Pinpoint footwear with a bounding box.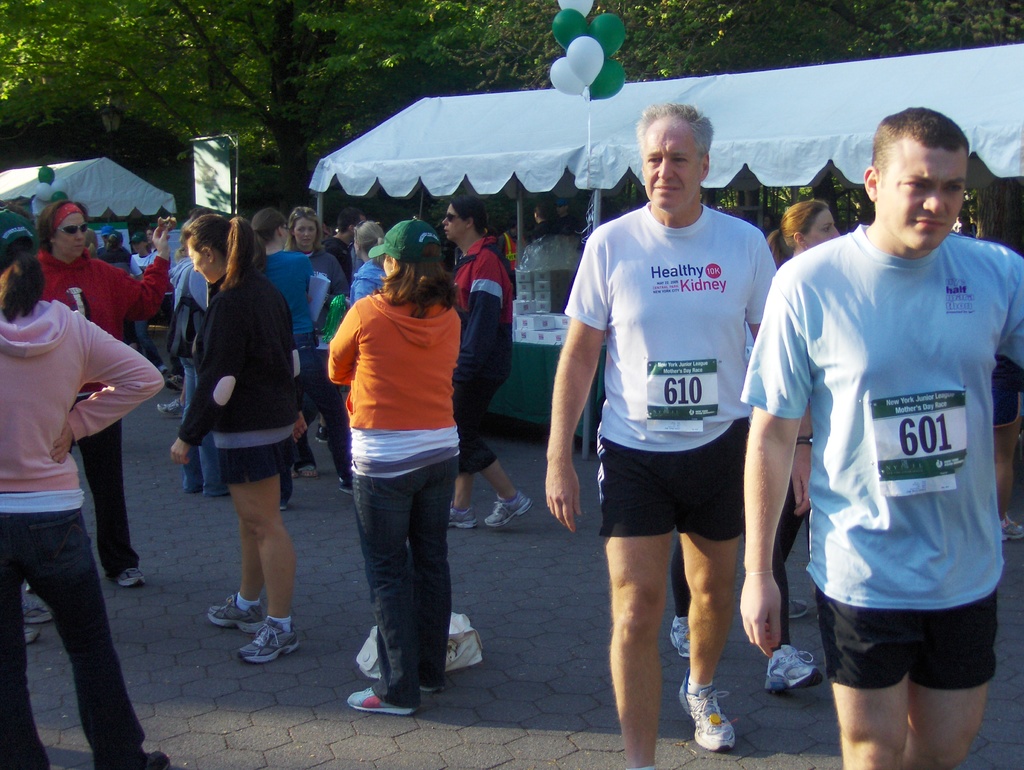
<bbox>300, 467, 316, 480</bbox>.
